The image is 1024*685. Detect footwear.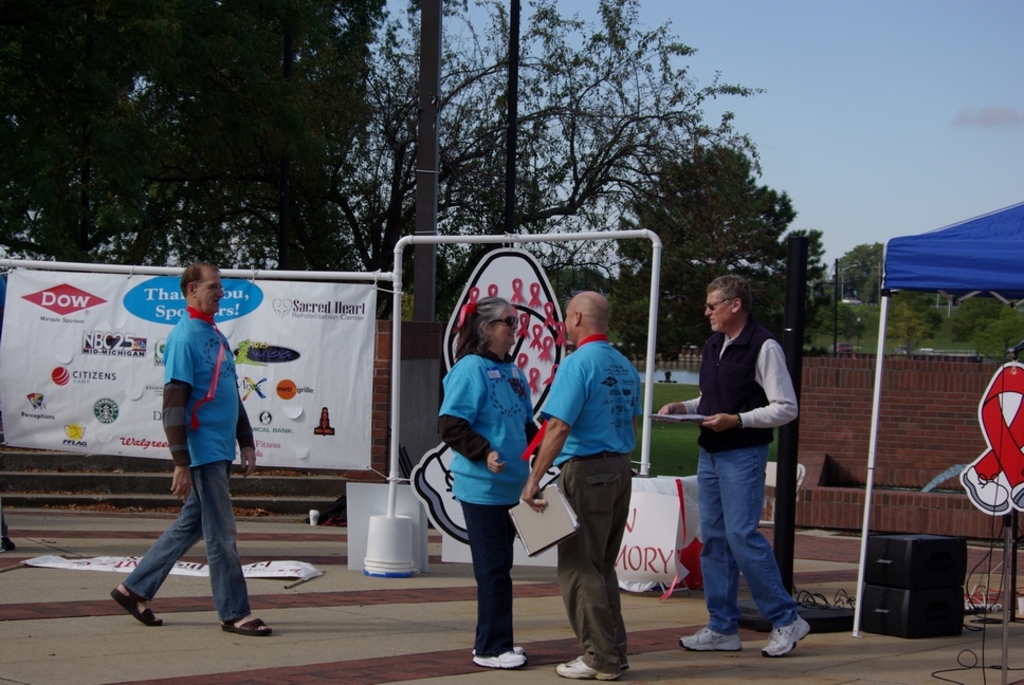
Detection: (221, 617, 272, 635).
